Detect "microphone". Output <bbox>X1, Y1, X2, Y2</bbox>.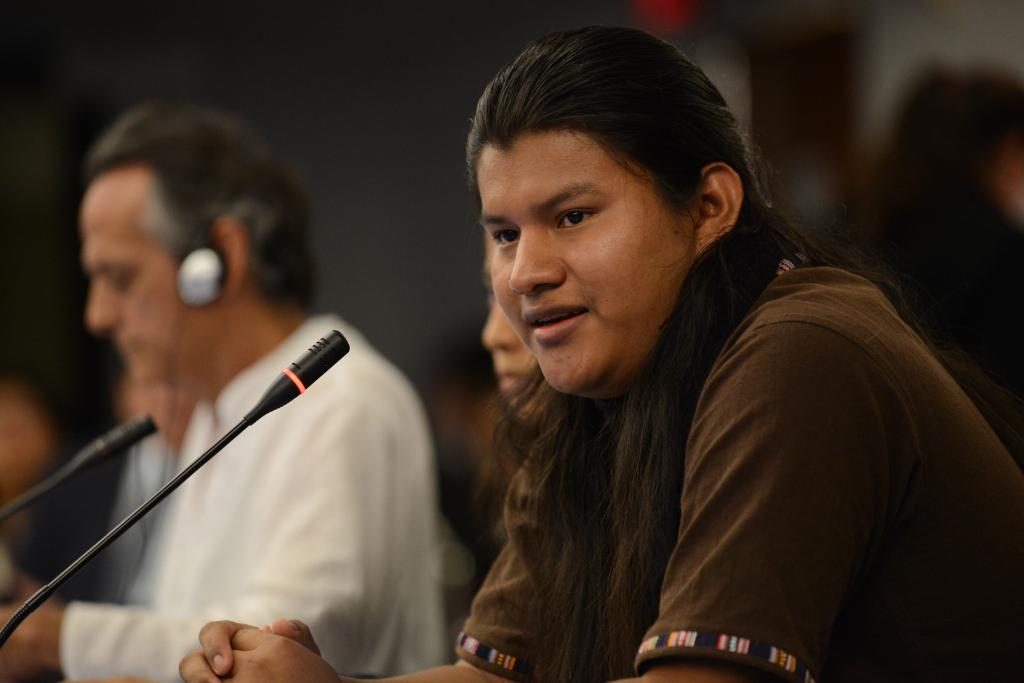
<bbox>73, 412, 157, 472</bbox>.
